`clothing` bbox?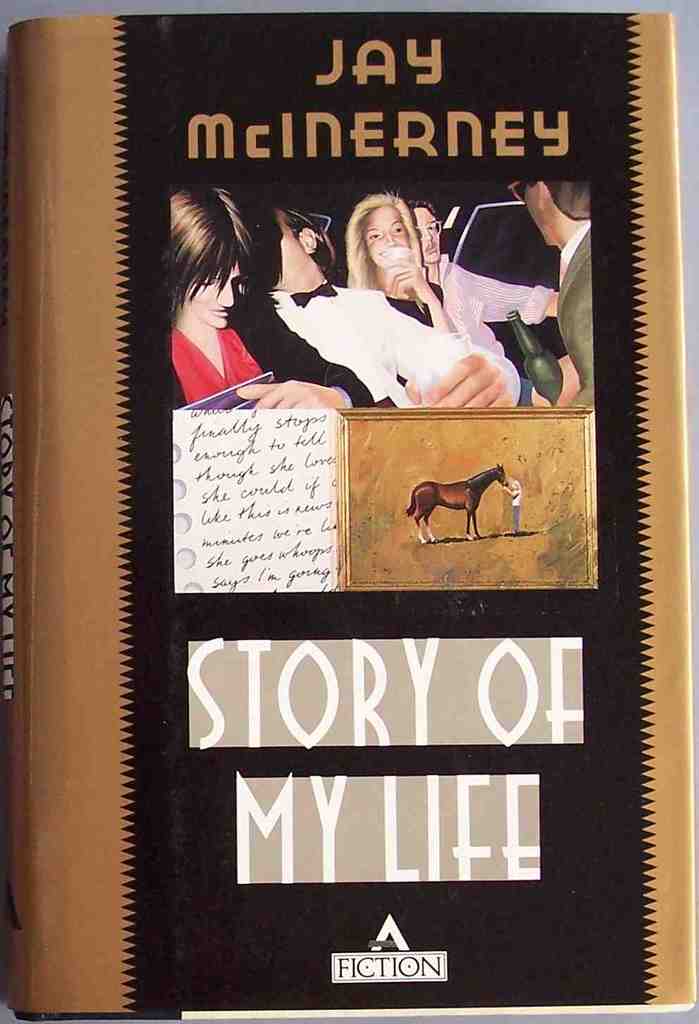
bbox=[423, 251, 552, 364]
